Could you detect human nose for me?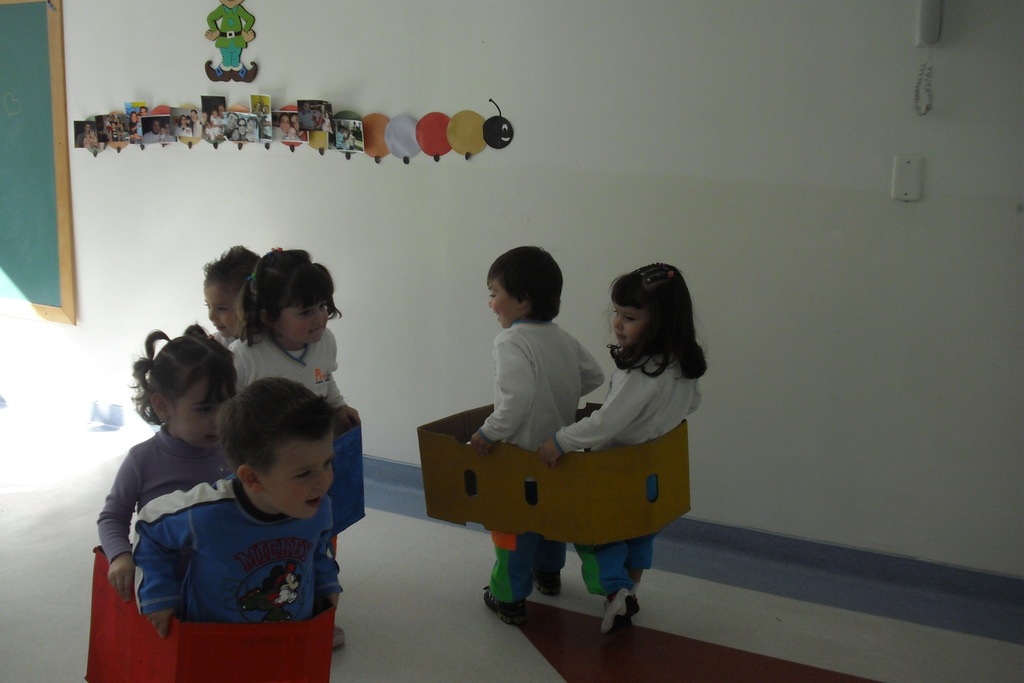
Detection result: rect(214, 409, 218, 425).
